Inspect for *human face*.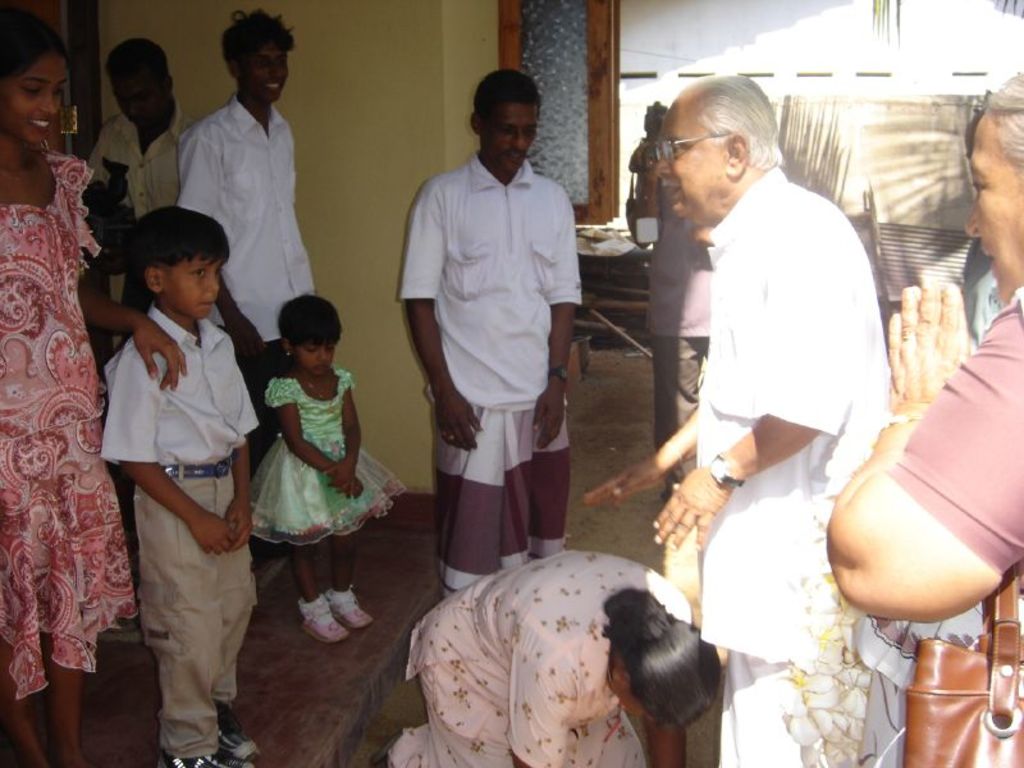
Inspection: {"left": 479, "top": 104, "right": 535, "bottom": 175}.
